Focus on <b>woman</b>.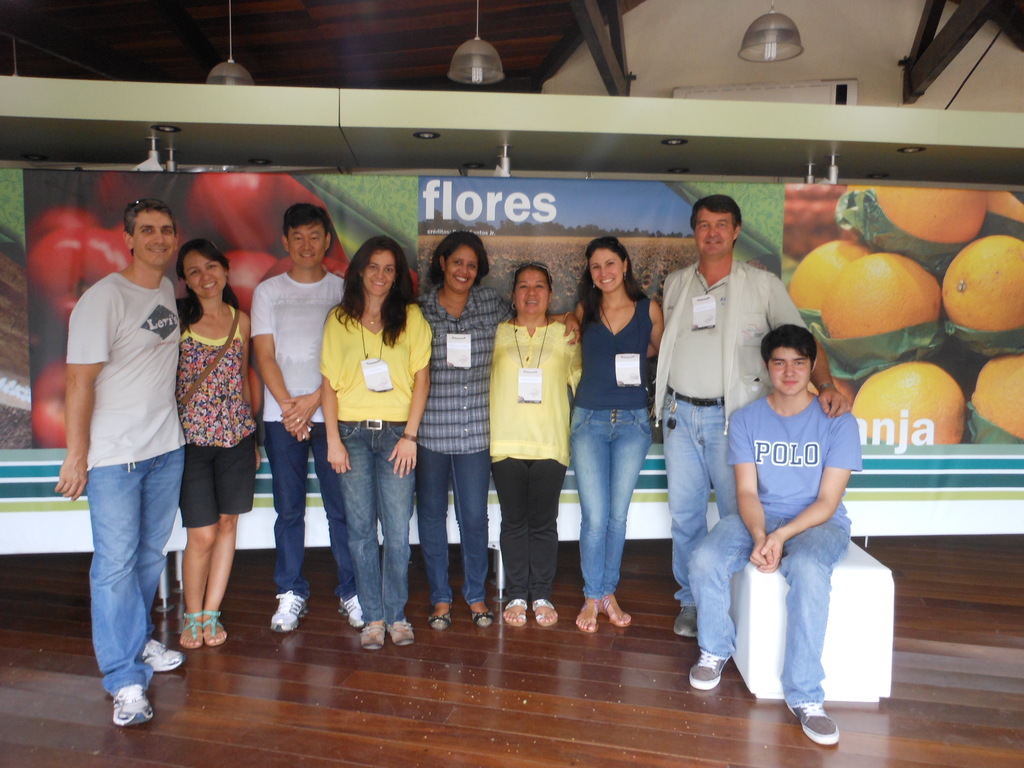
Focused at detection(147, 244, 271, 652).
